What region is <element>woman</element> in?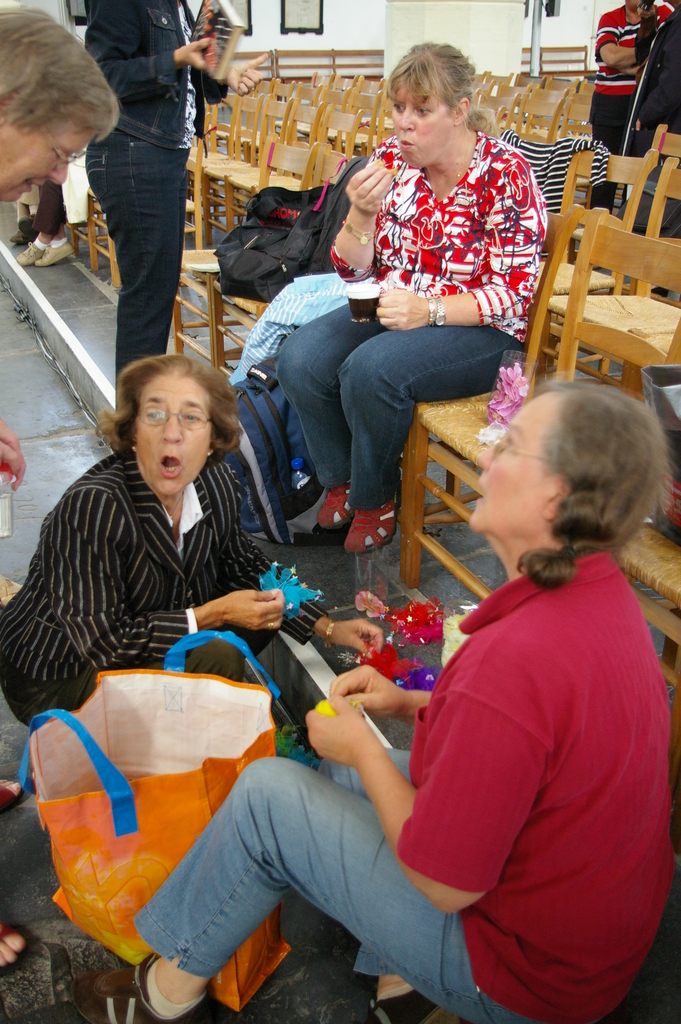
[263, 40, 548, 556].
